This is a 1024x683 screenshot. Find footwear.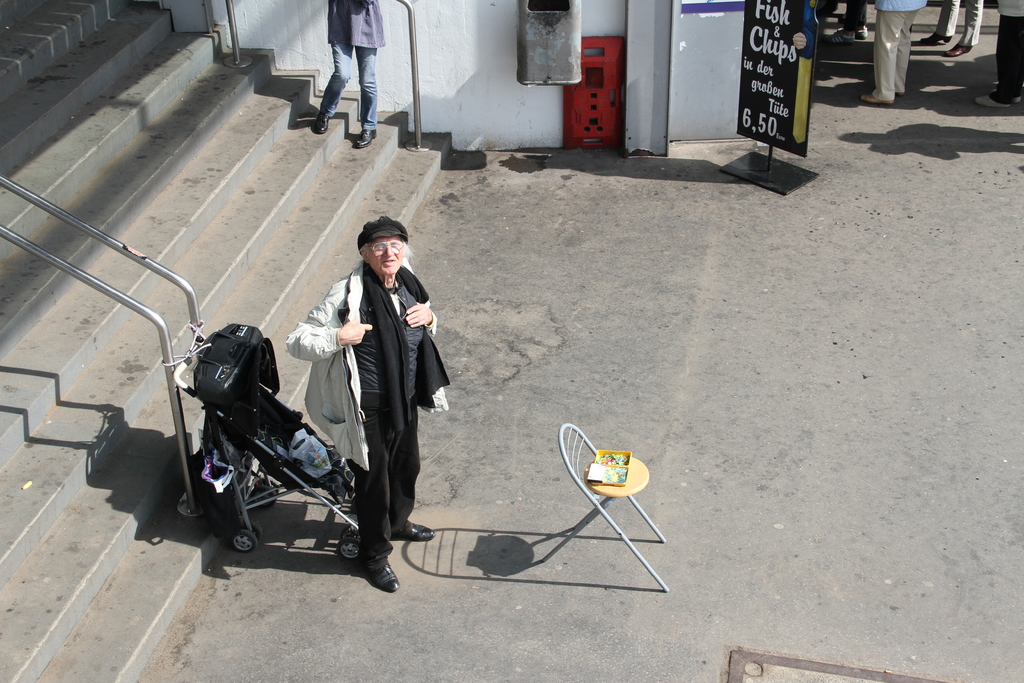
Bounding box: 312/110/330/135.
